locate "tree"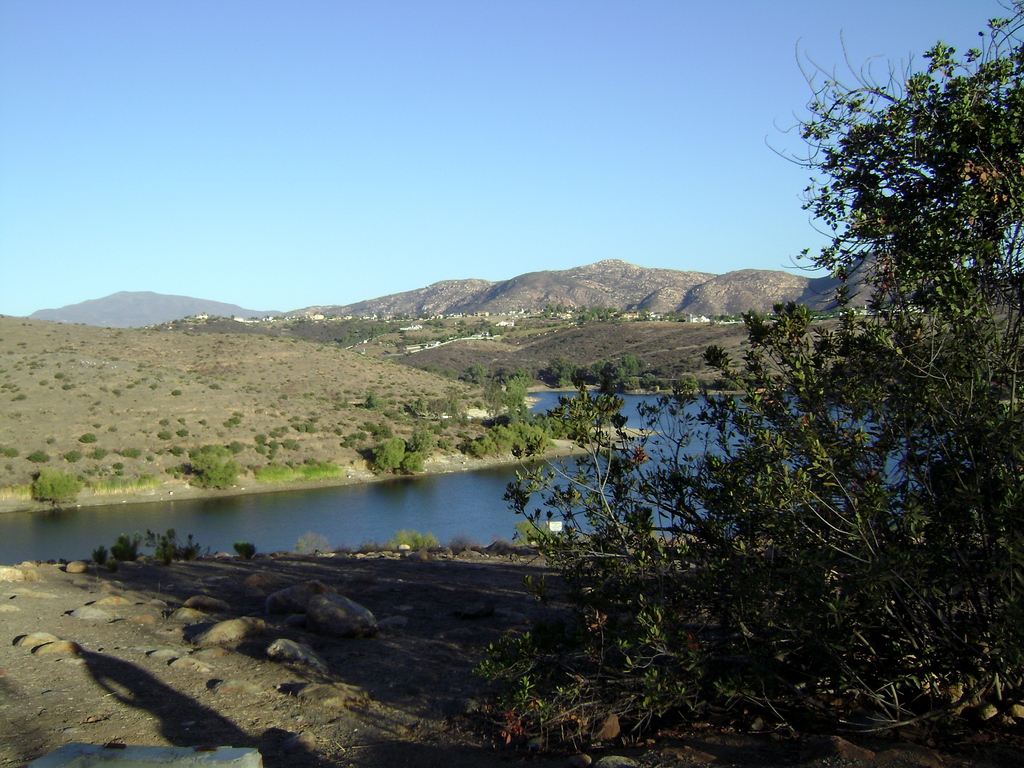
112/534/157/572
